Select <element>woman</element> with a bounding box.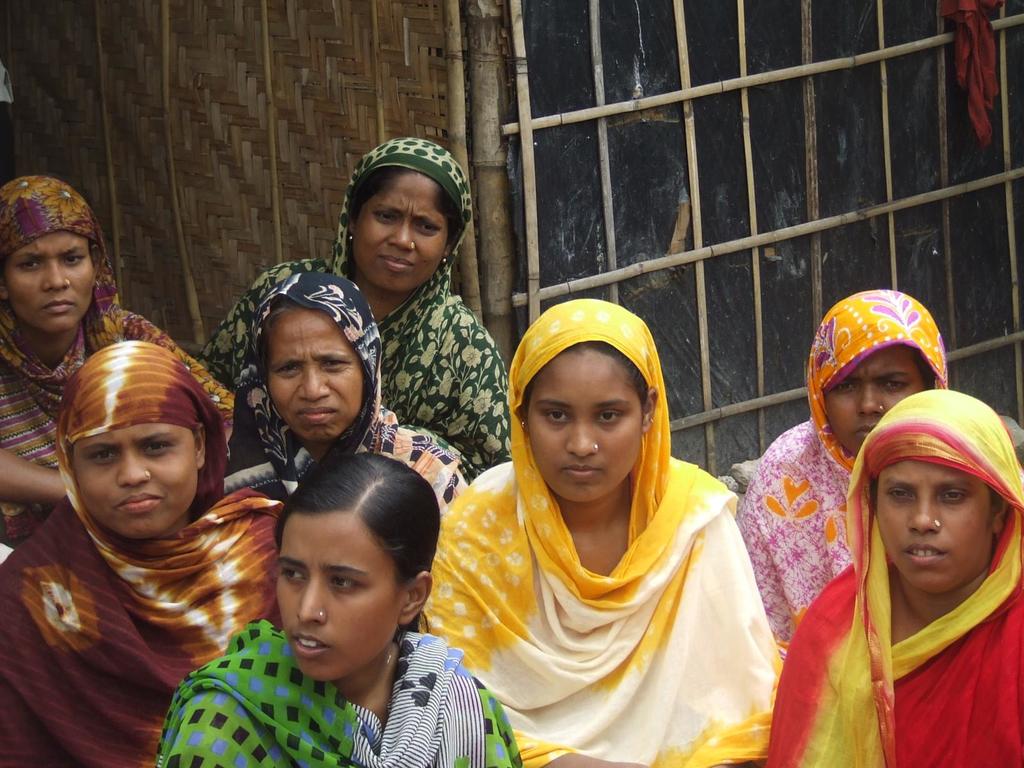
bbox(0, 170, 239, 547).
